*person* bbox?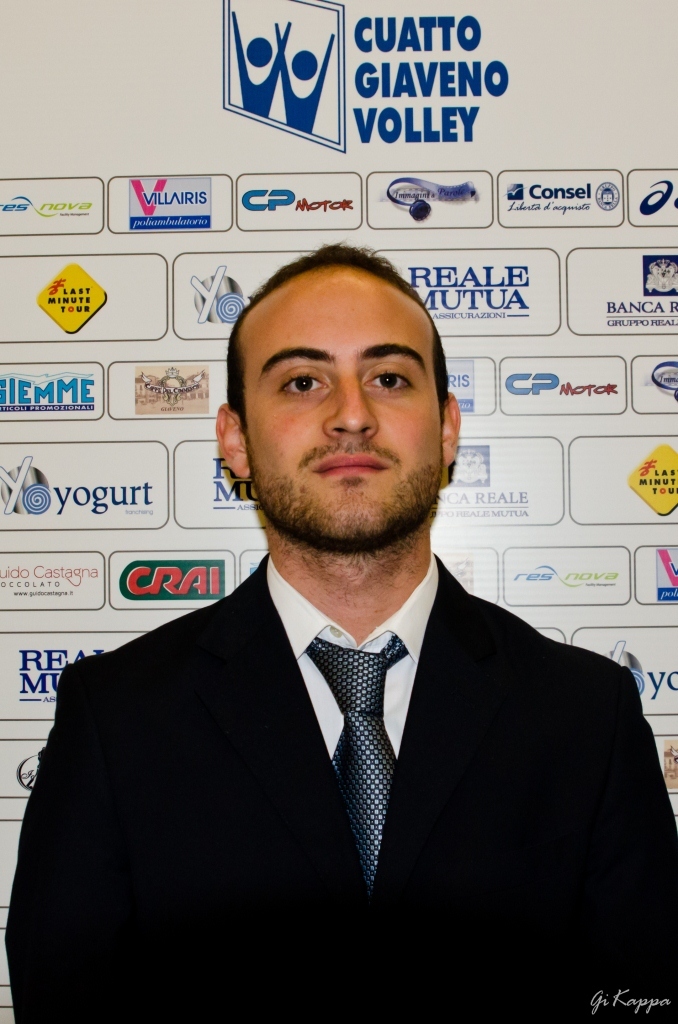
rect(8, 246, 677, 1023)
